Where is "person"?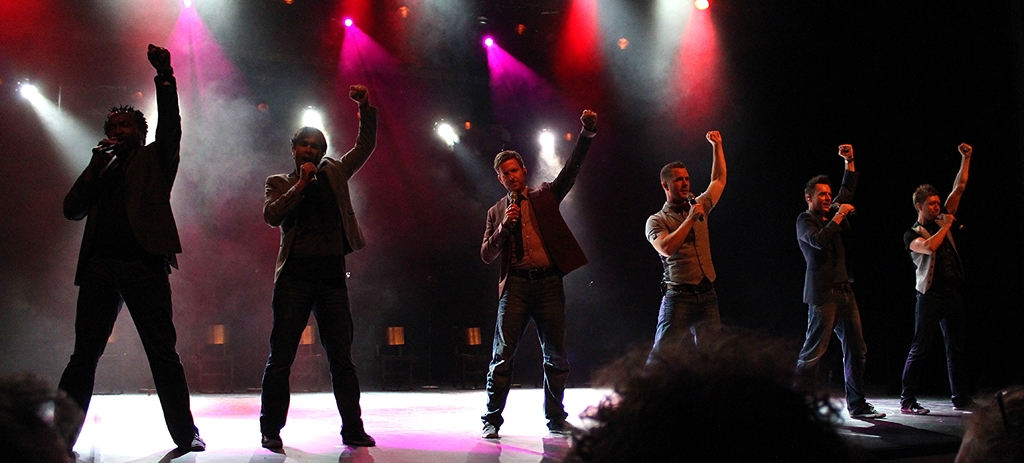
pyautogui.locateOnScreen(45, 45, 206, 455).
